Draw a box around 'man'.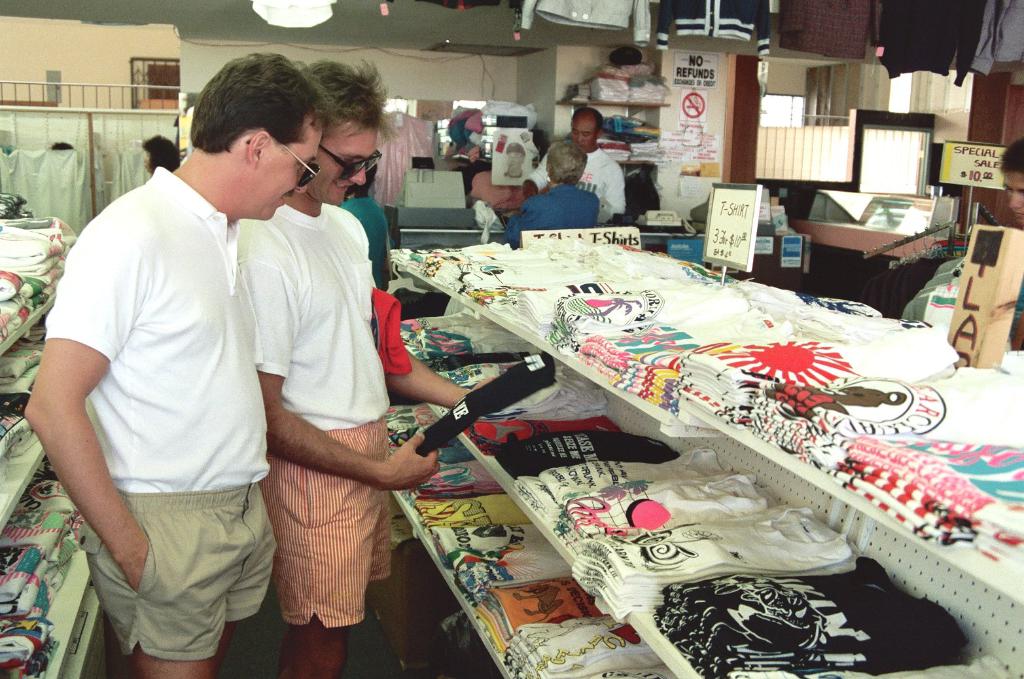
detection(520, 108, 620, 225).
